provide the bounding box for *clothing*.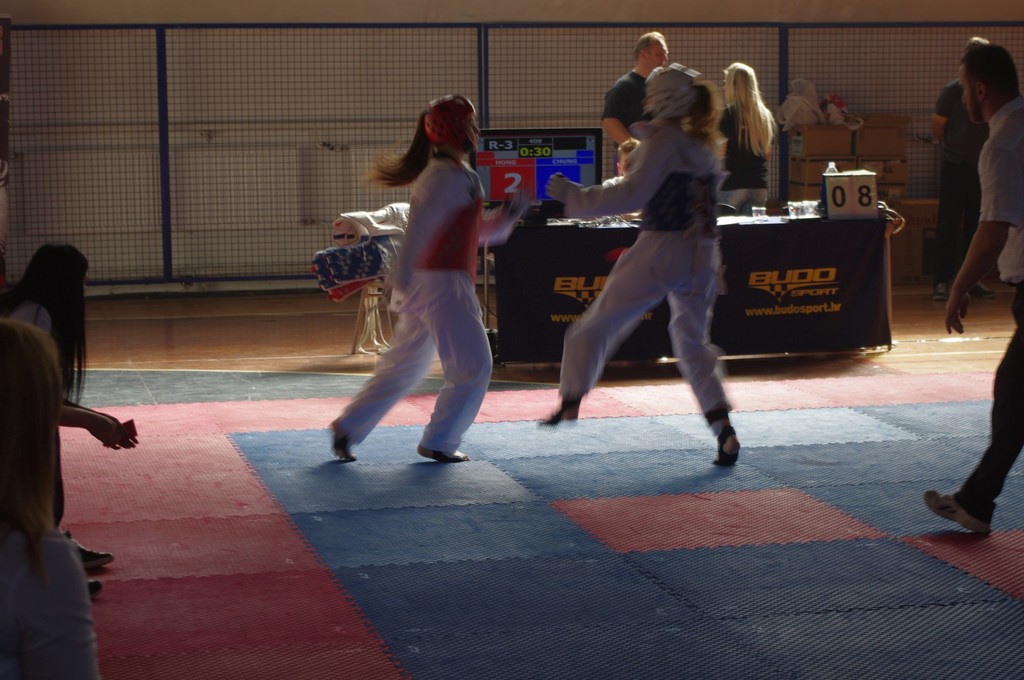
pyautogui.locateOnScreen(591, 70, 652, 175).
